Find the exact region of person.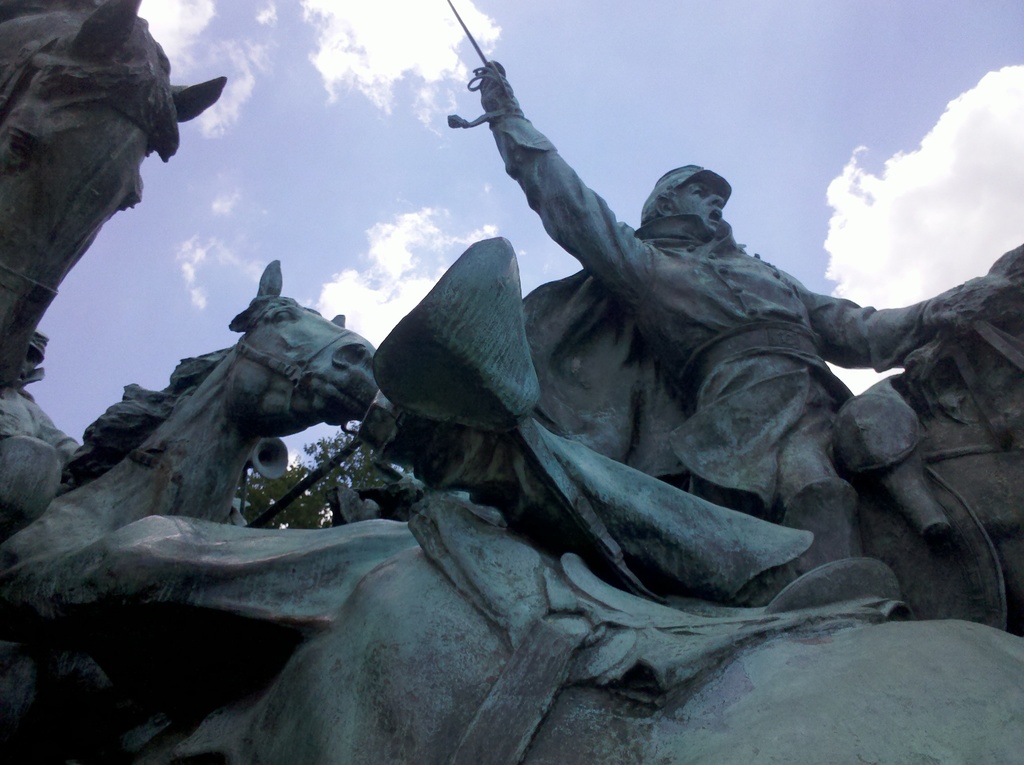
Exact region: pyautogui.locateOnScreen(481, 58, 1015, 574).
